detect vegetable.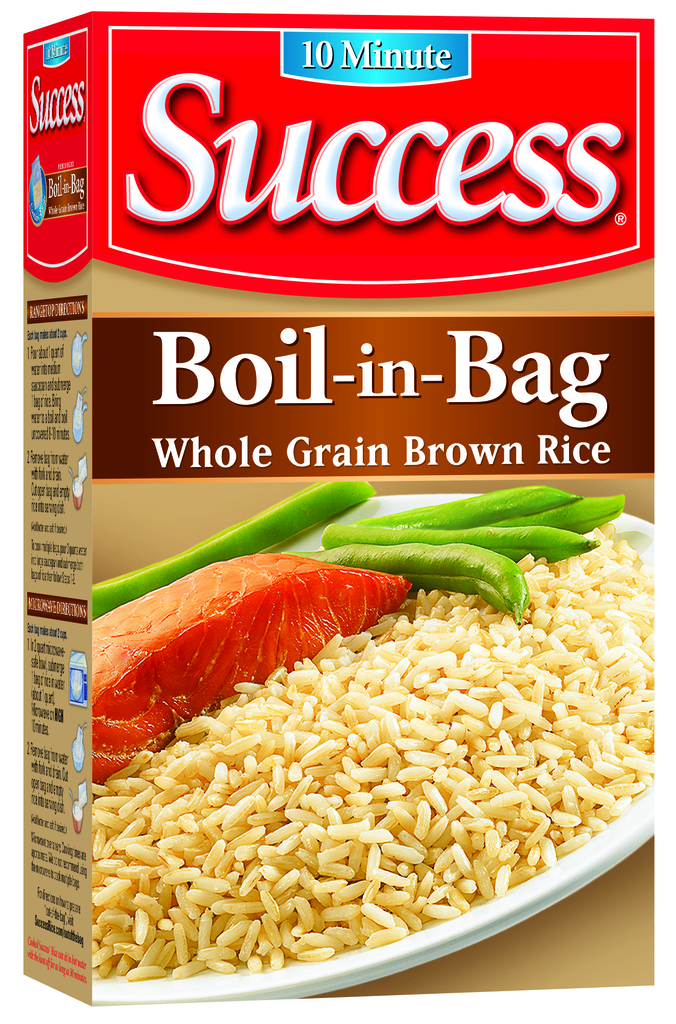
Detected at left=89, top=476, right=378, bottom=611.
